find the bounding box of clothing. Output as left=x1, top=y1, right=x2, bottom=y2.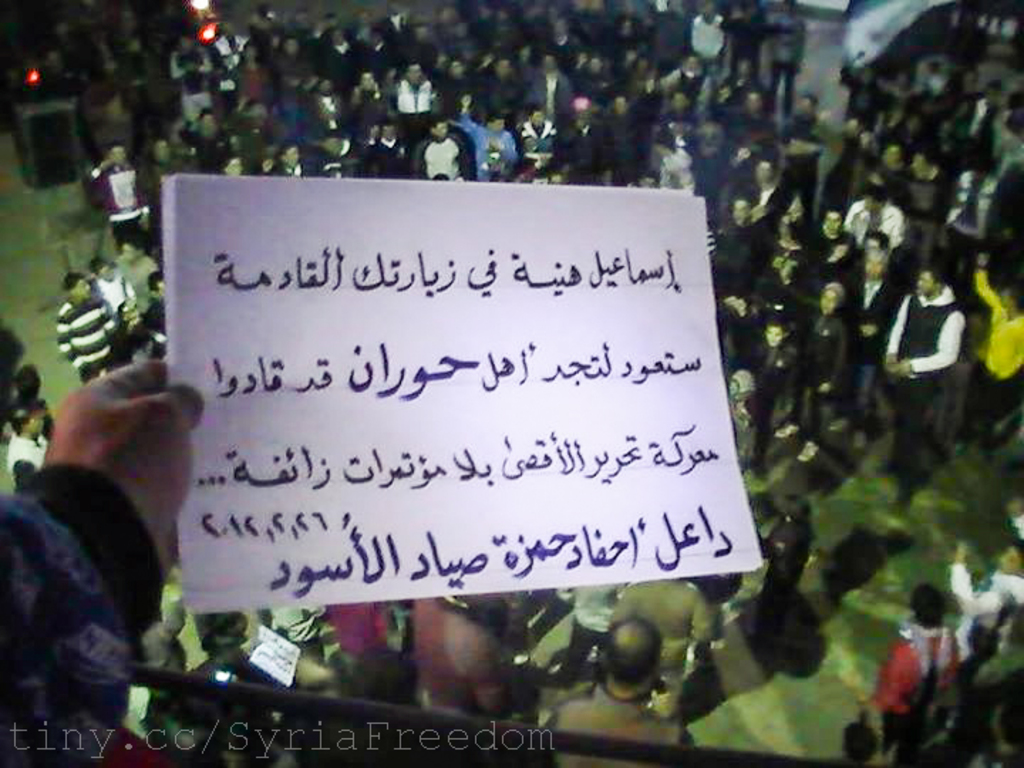
left=757, top=512, right=796, bottom=633.
